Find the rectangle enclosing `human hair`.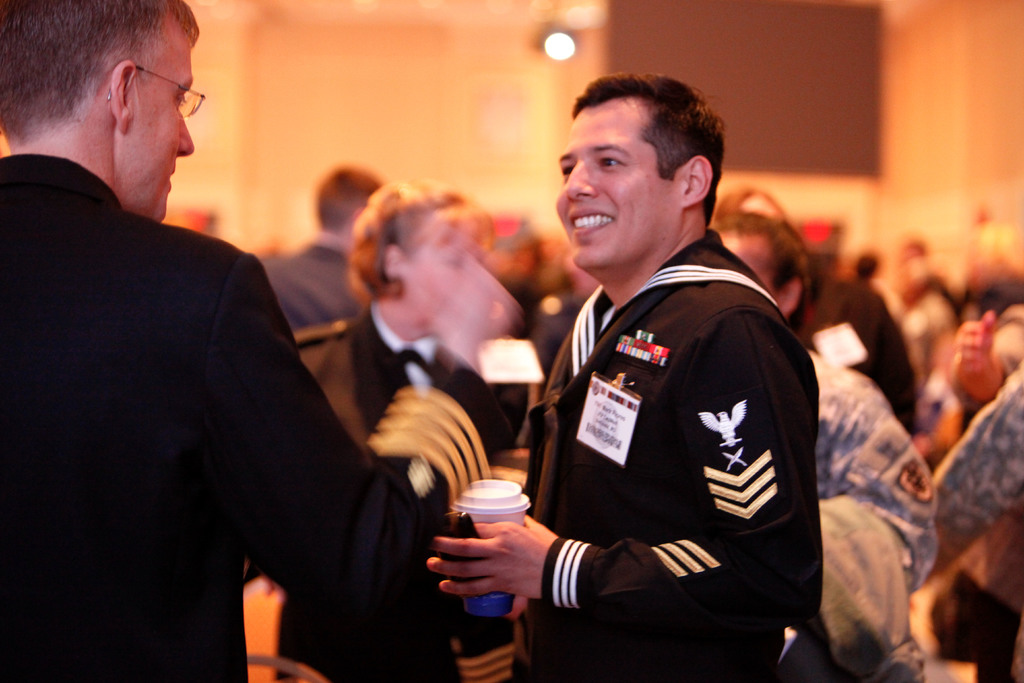
Rect(347, 176, 465, 302).
